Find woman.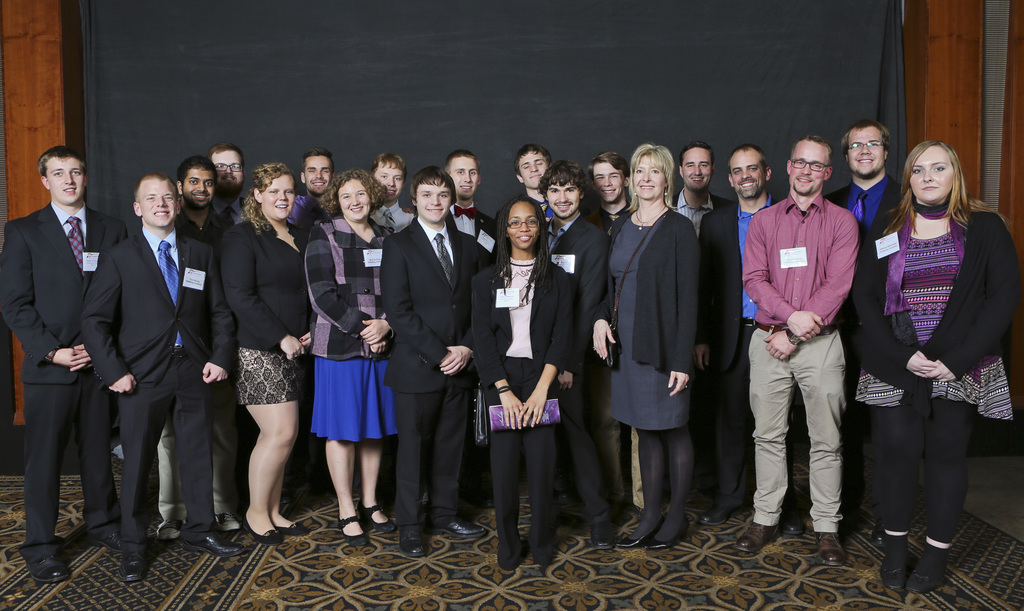
<box>227,159,311,542</box>.
